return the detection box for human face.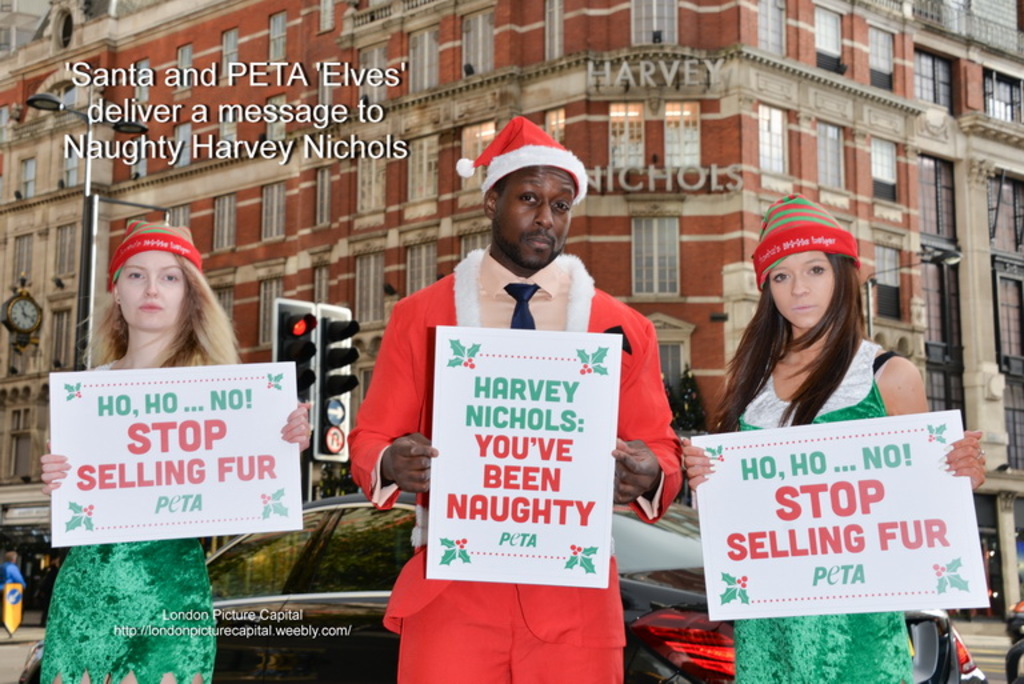
bbox(493, 165, 573, 268).
